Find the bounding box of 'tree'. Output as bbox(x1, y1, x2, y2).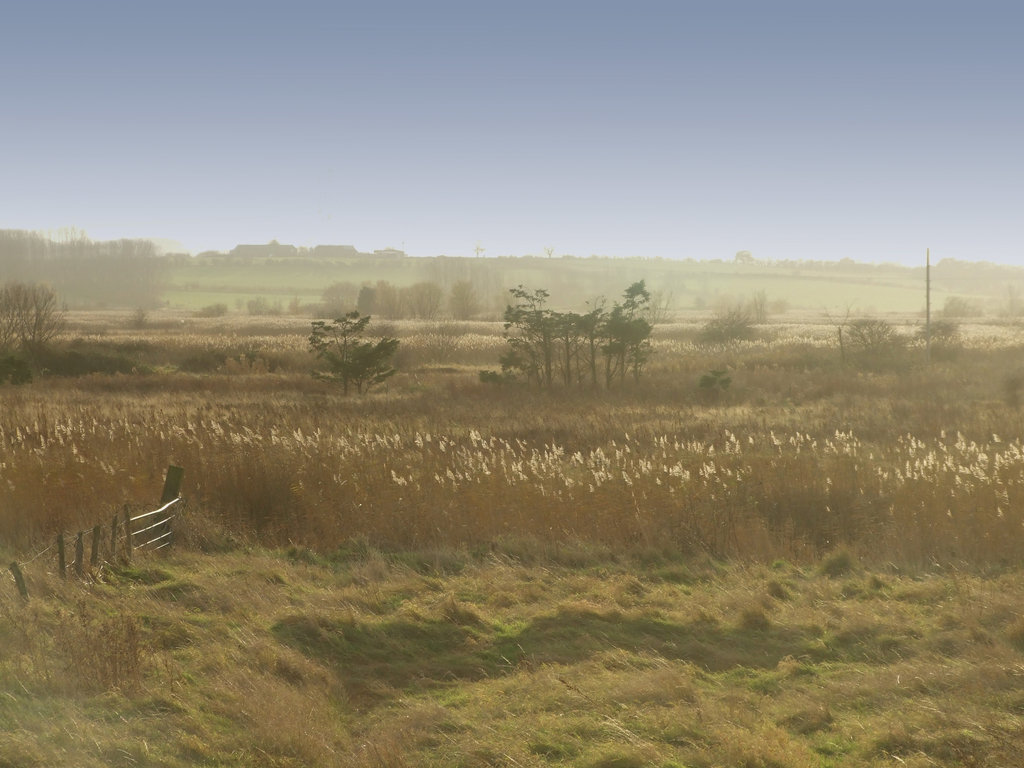
bbox(305, 311, 401, 385).
